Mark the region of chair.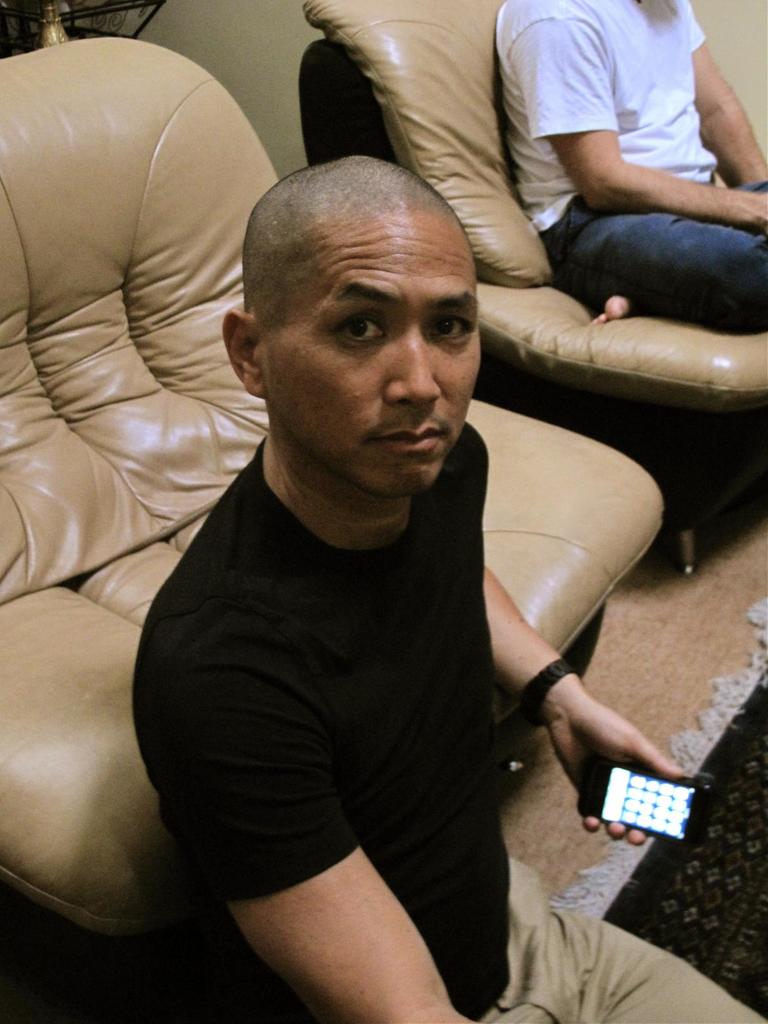
Region: [x1=0, y1=31, x2=675, y2=1010].
